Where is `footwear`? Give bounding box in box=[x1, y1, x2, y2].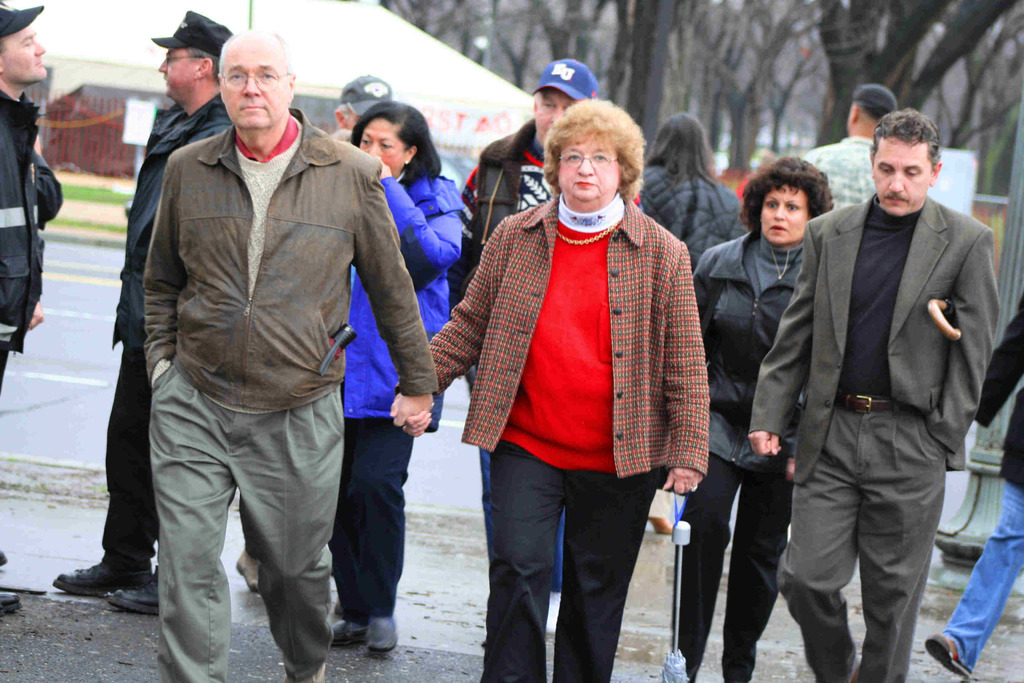
box=[922, 629, 970, 680].
